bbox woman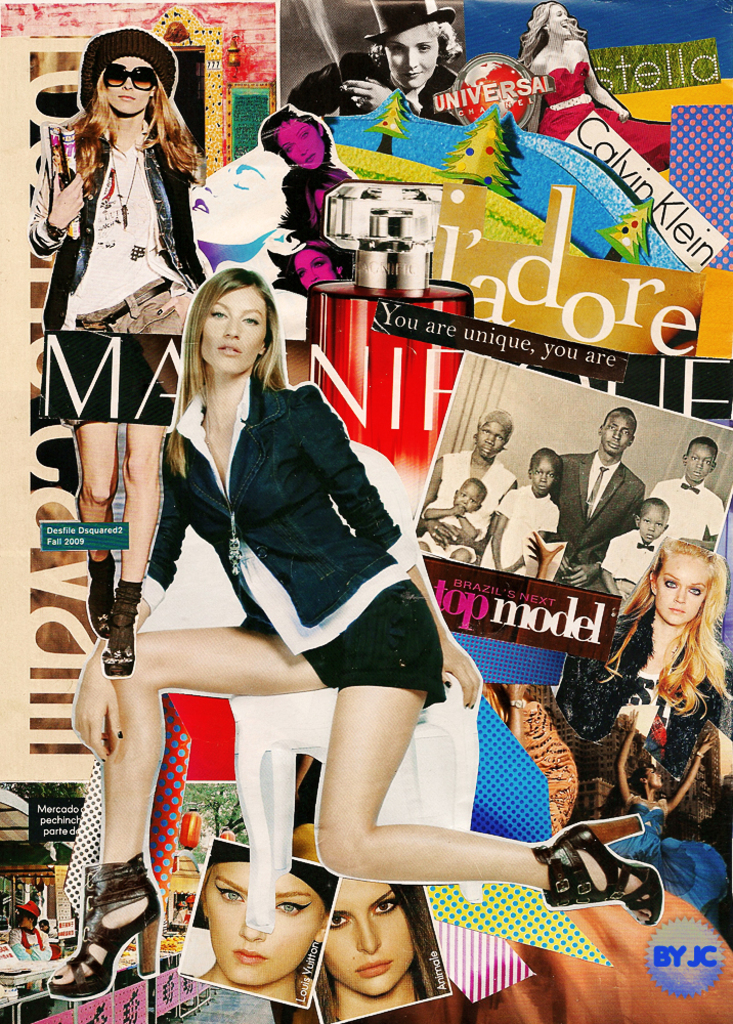
[610,711,728,909]
